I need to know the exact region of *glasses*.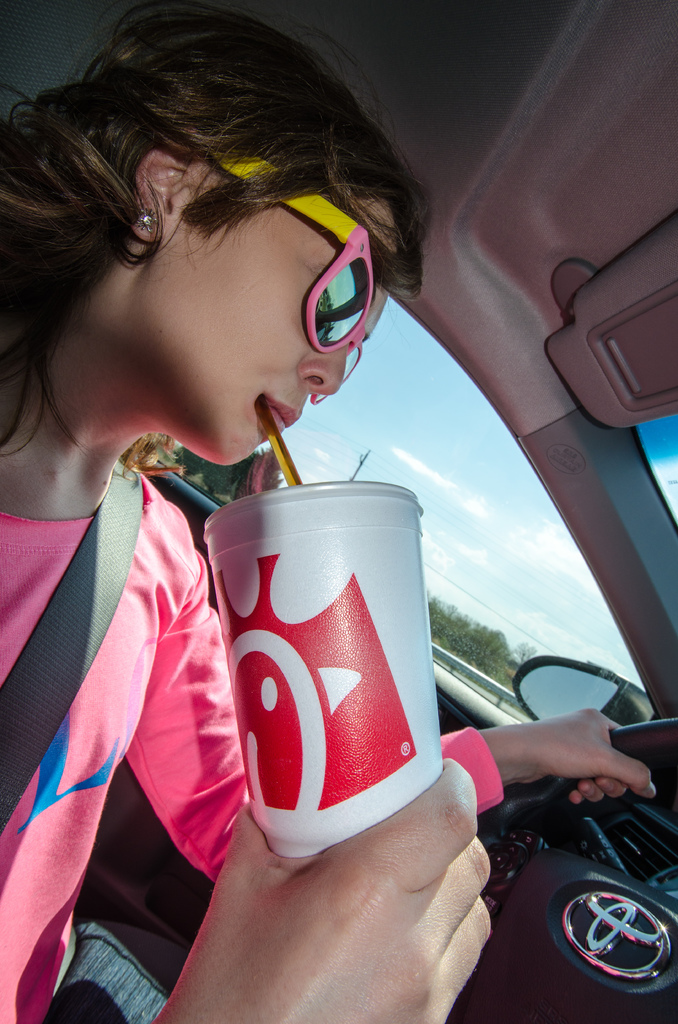
Region: pyautogui.locateOnScreen(203, 145, 365, 408).
